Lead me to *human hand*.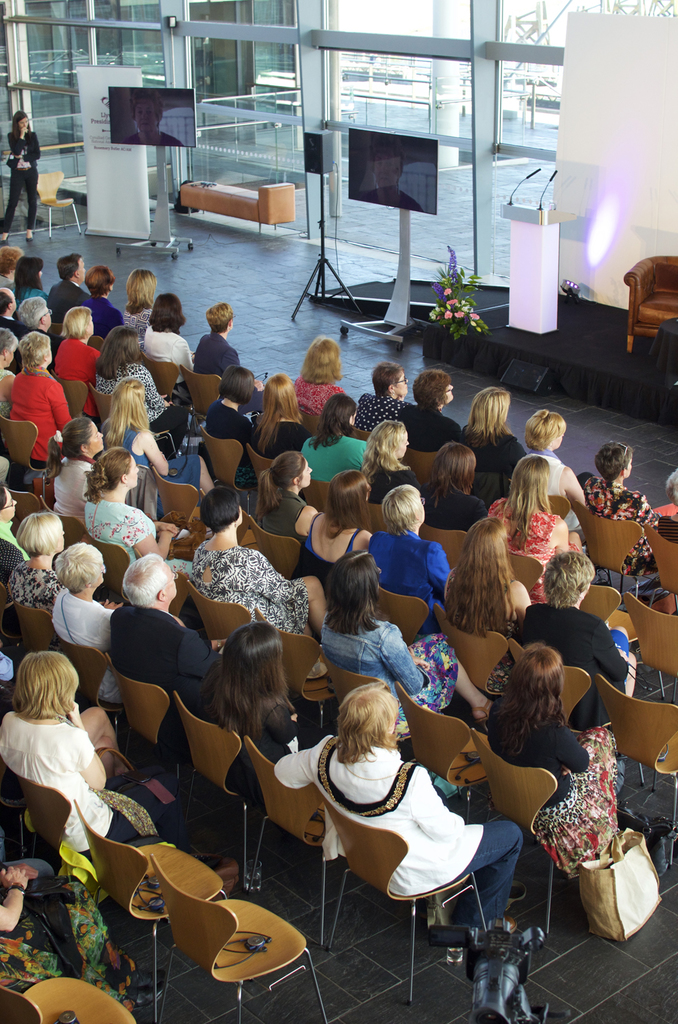
Lead to [x1=154, y1=515, x2=178, y2=534].
